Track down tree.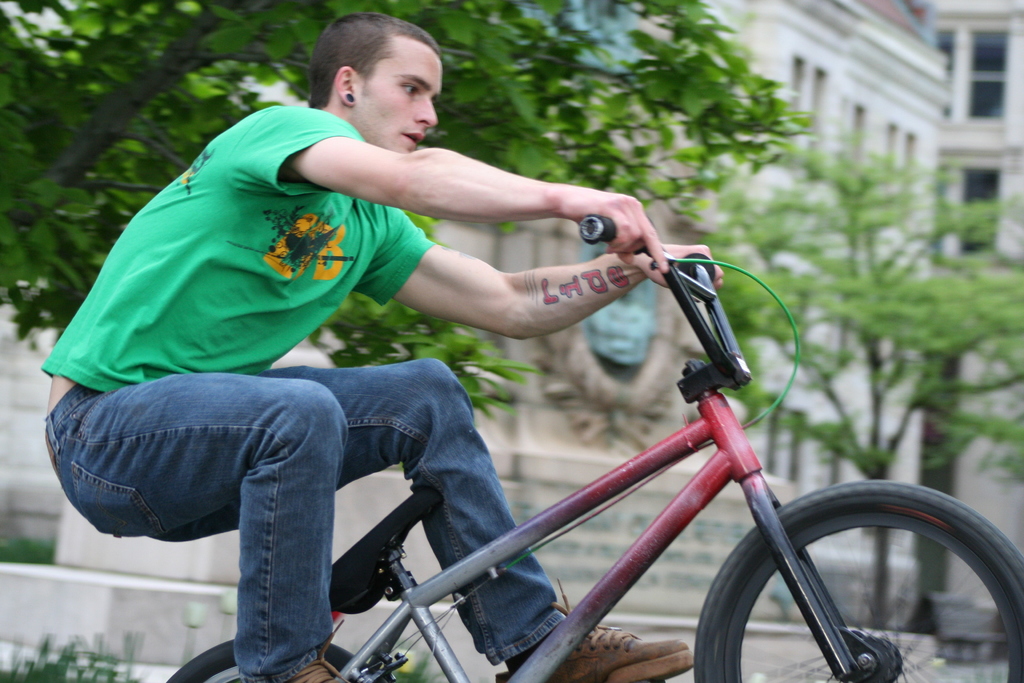
Tracked to locate(0, 0, 810, 413).
